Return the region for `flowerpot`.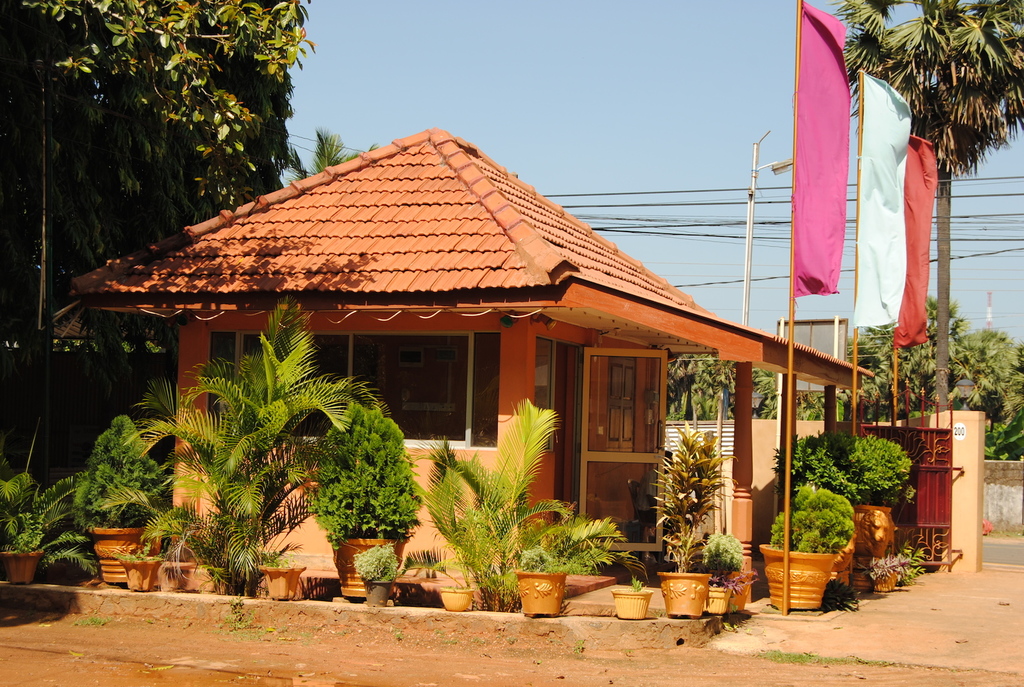
[115,552,163,590].
